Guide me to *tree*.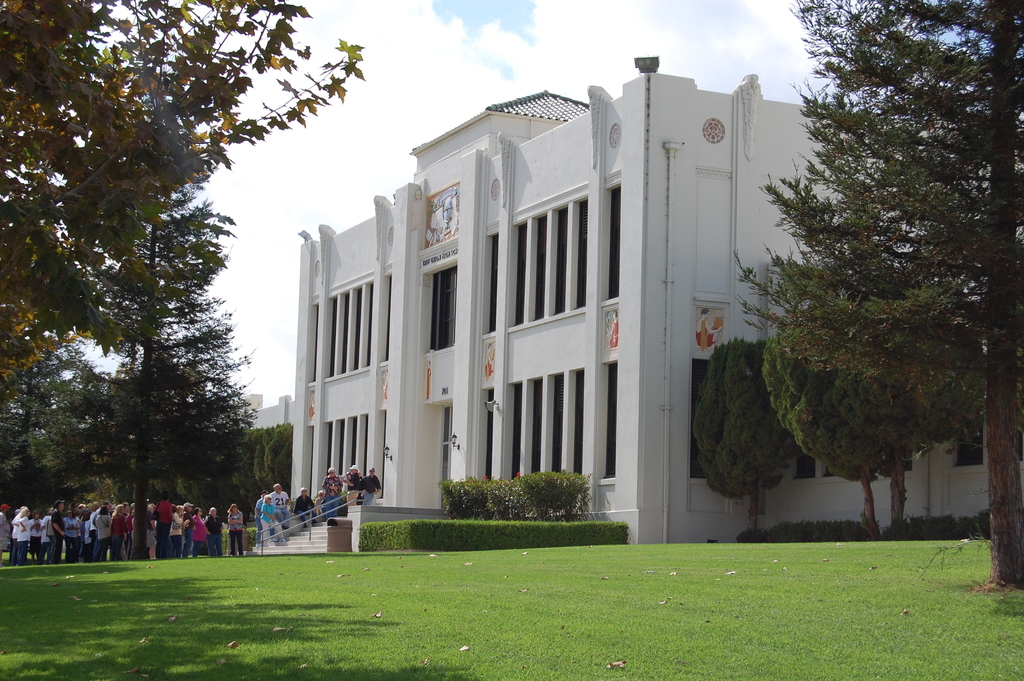
Guidance: 721:0:1023:609.
